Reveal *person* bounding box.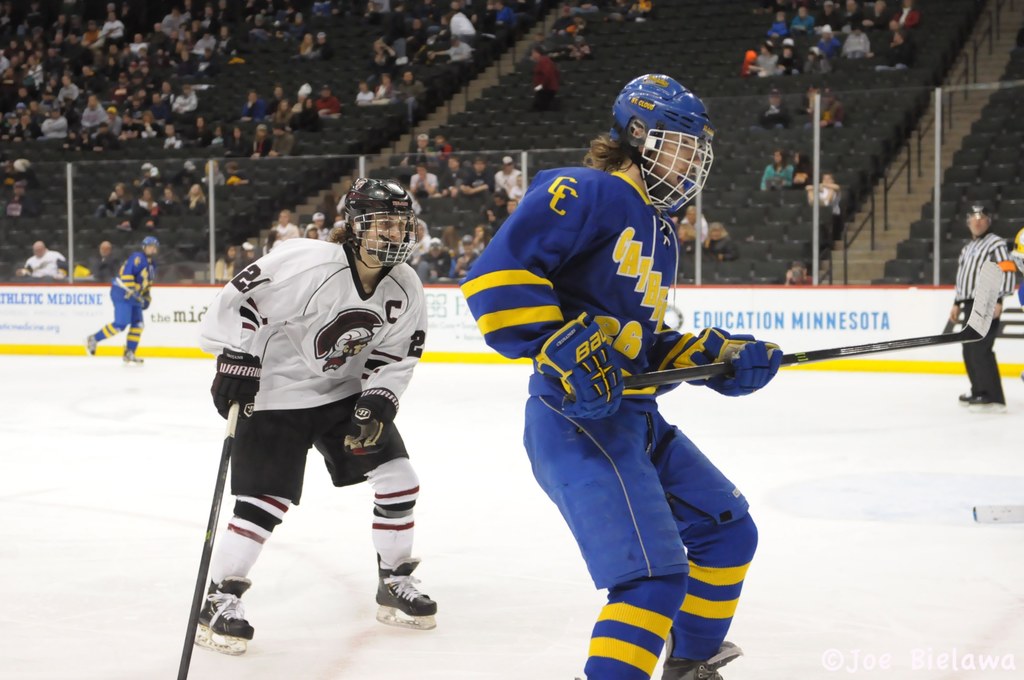
Revealed: (751, 85, 792, 129).
